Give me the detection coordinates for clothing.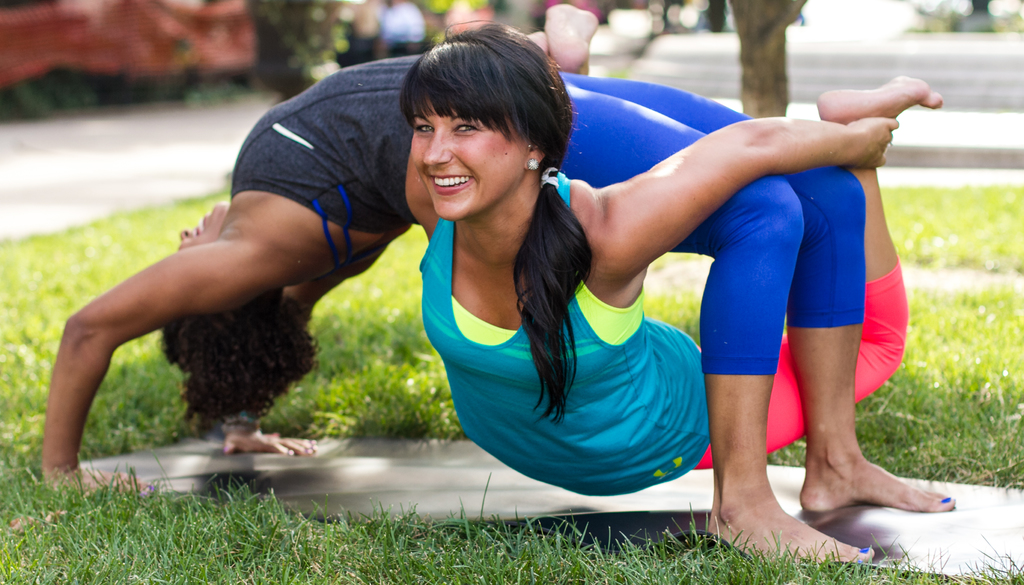
Rect(415, 160, 908, 504).
